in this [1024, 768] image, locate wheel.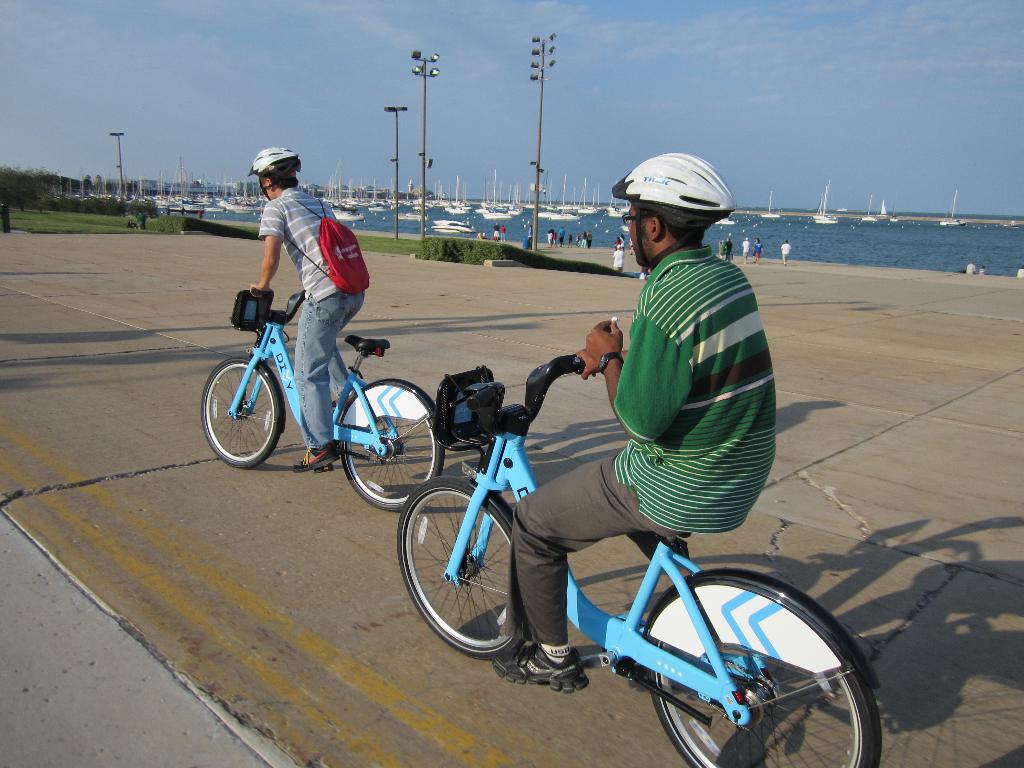
Bounding box: <bbox>198, 356, 282, 468</bbox>.
